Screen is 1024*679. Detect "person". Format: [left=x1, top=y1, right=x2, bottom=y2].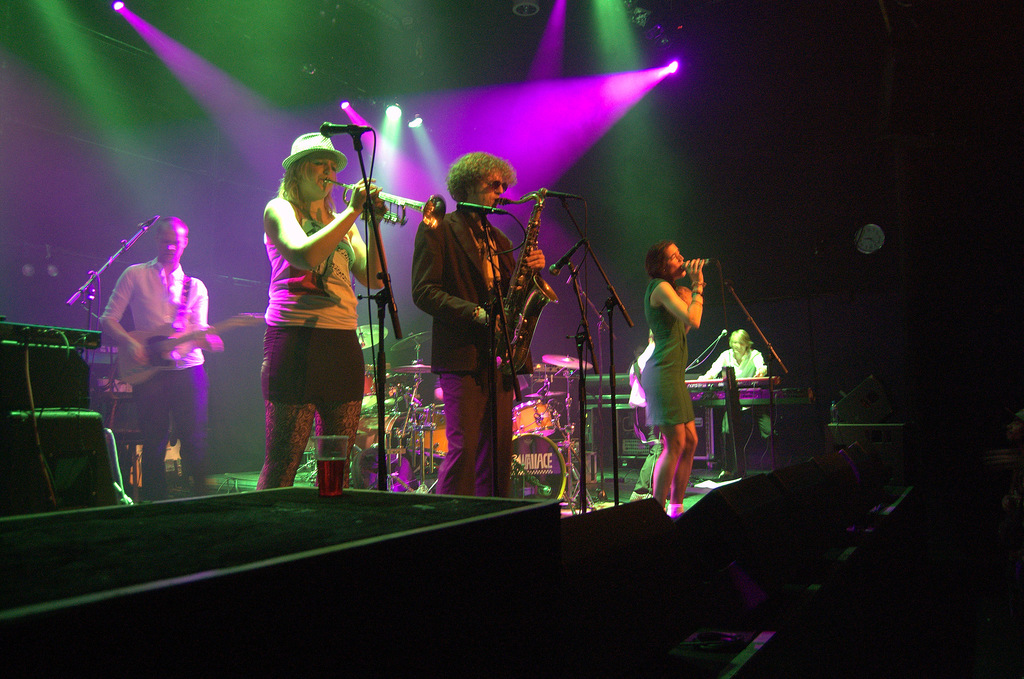
[left=632, top=332, right=653, bottom=501].
